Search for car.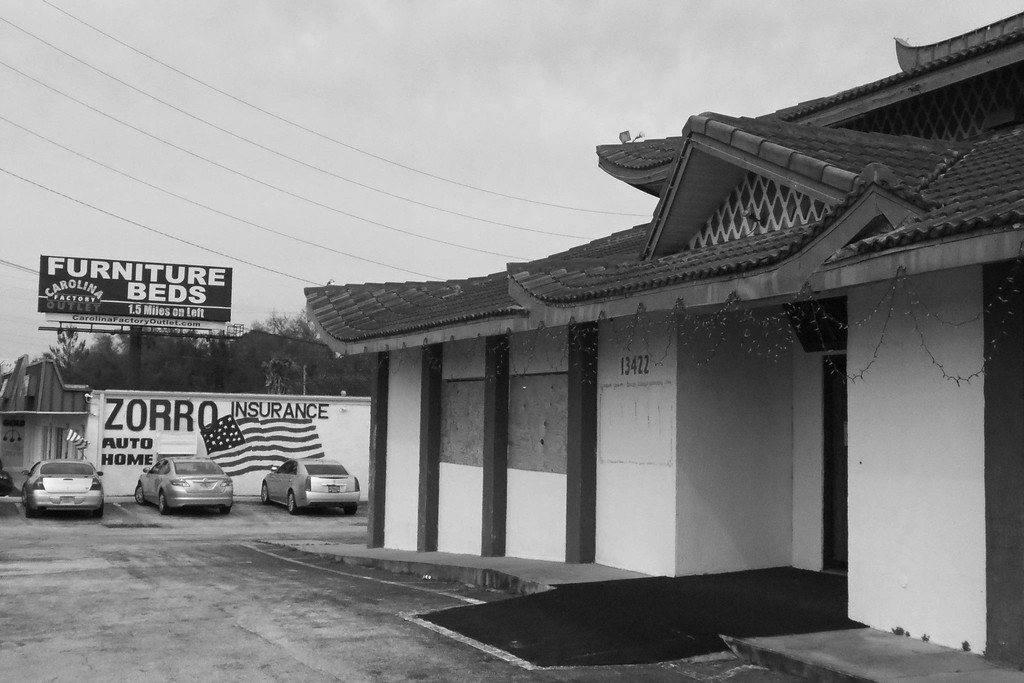
Found at BBox(260, 460, 362, 516).
